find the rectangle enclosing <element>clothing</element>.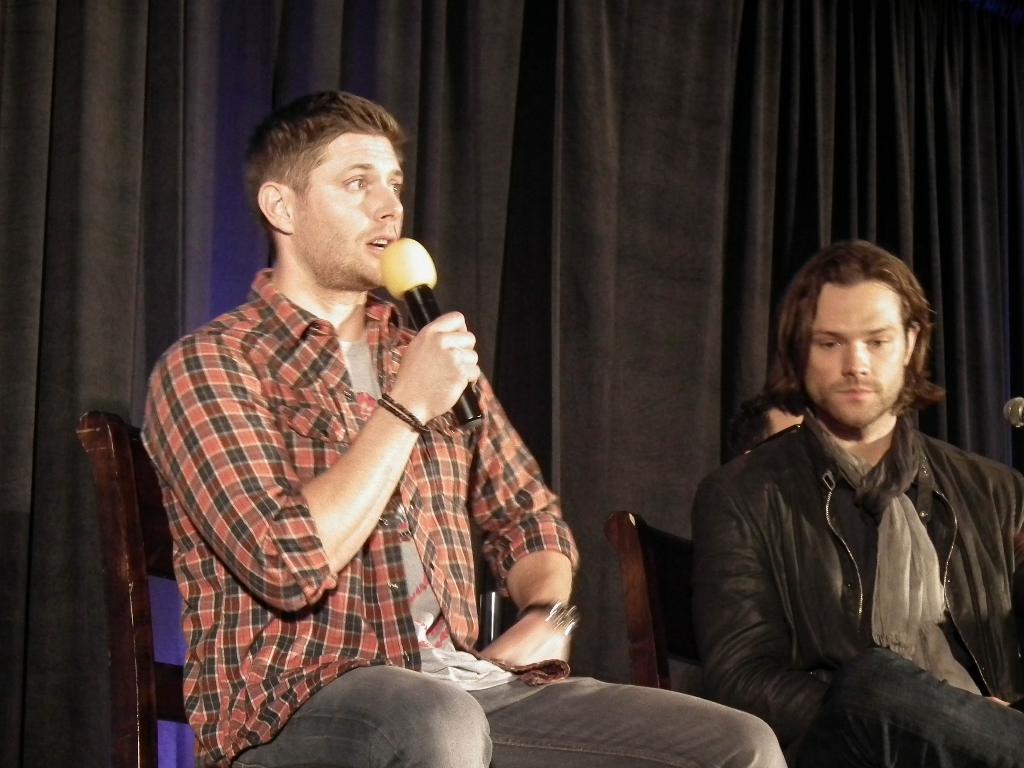
<box>687,409,1023,767</box>.
